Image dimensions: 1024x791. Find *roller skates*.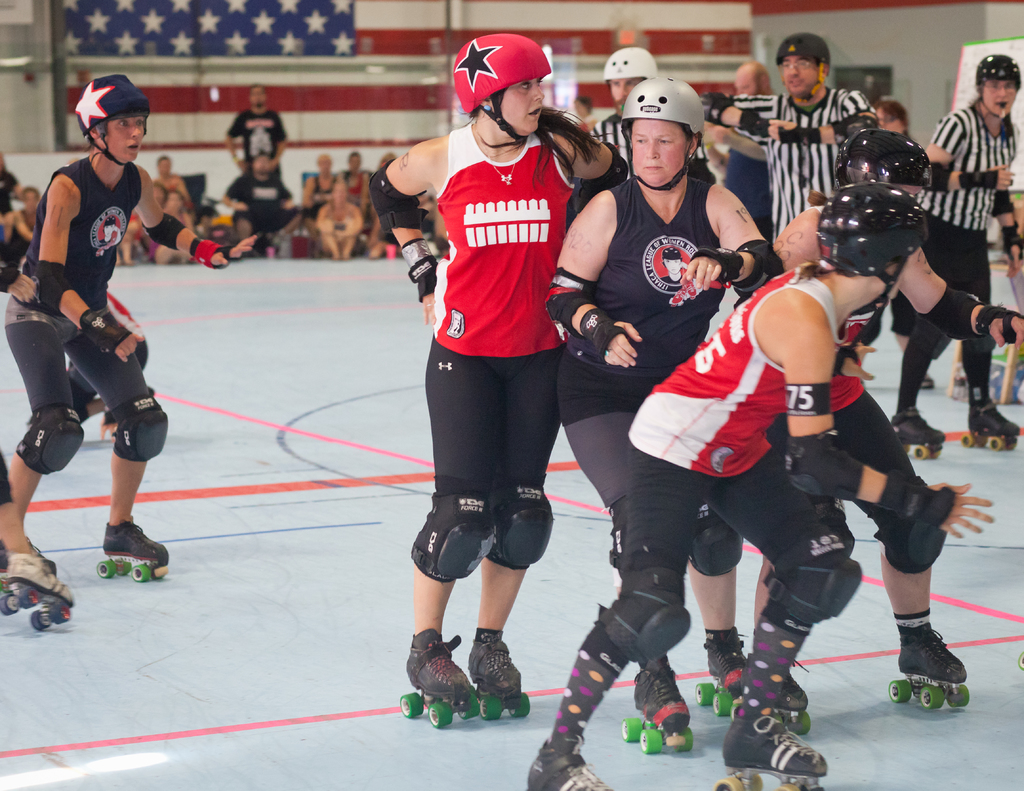
<box>93,515,171,582</box>.
